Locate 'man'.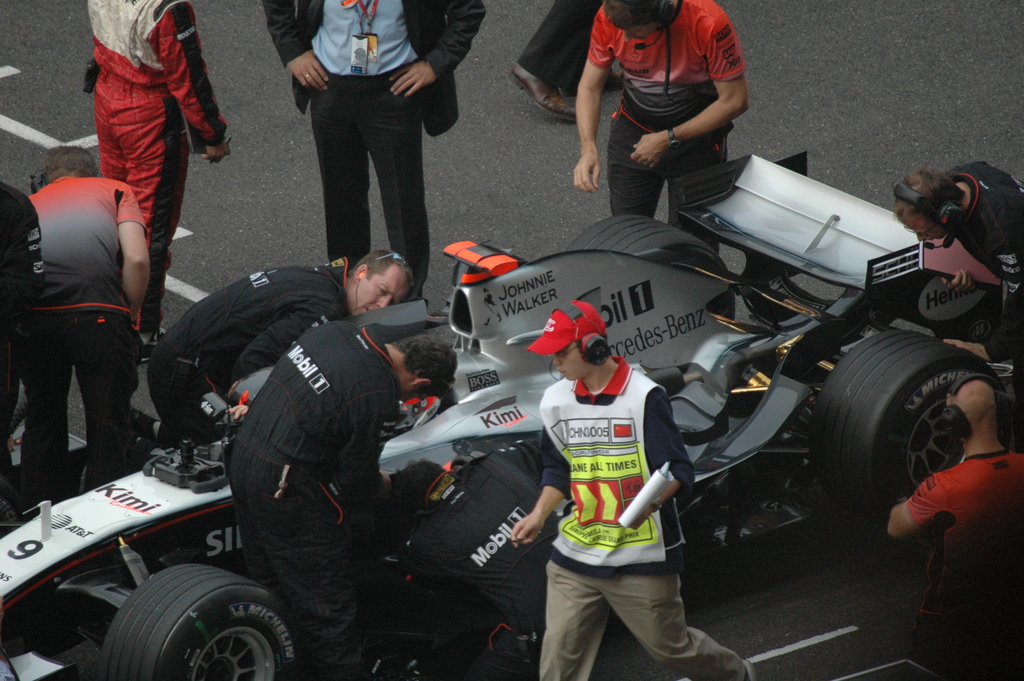
Bounding box: l=12, t=106, r=184, b=512.
